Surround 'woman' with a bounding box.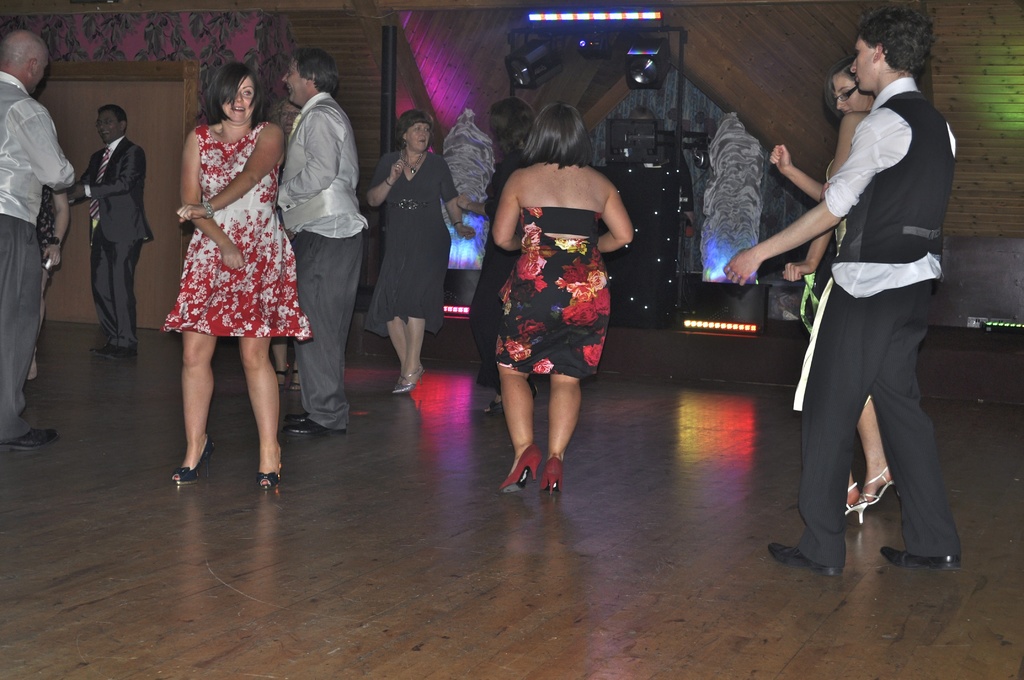
[left=164, top=57, right=316, bottom=506].
